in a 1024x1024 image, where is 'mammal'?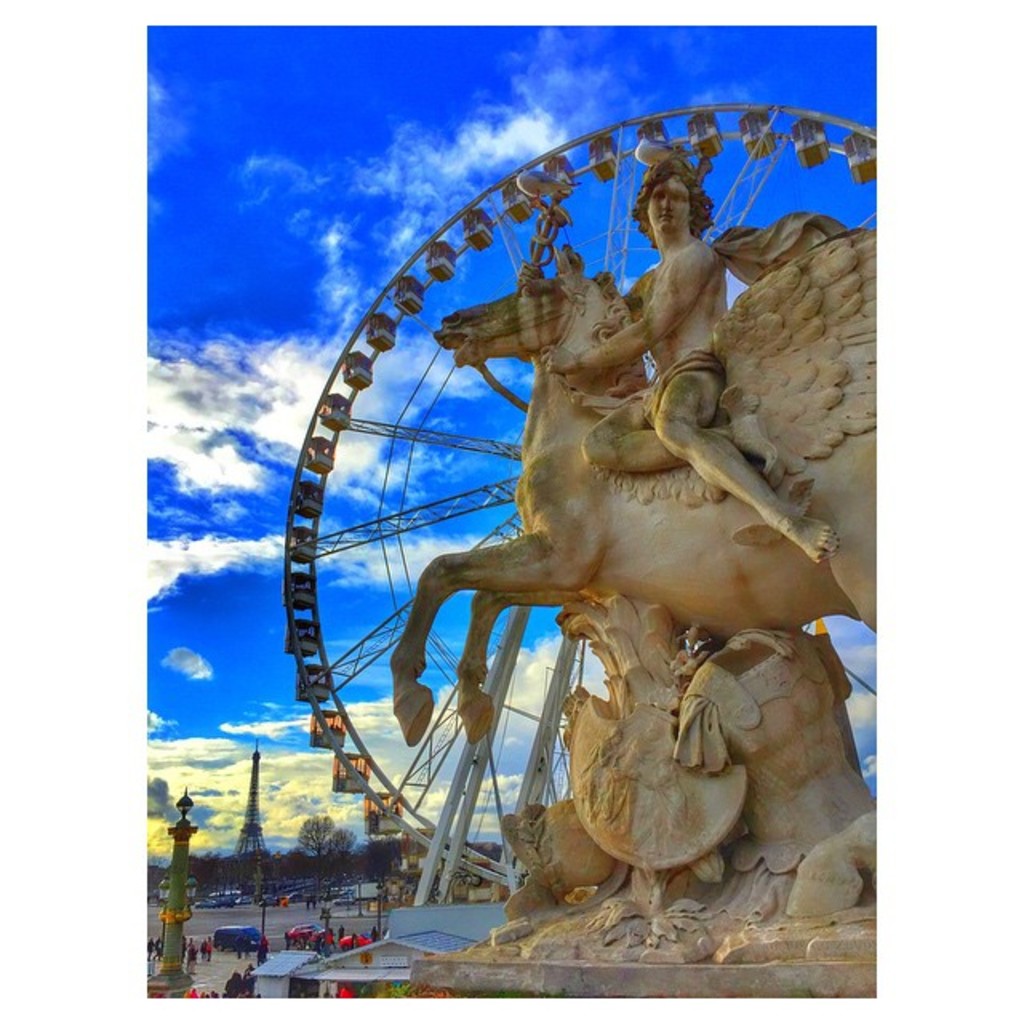
Rect(366, 930, 376, 944).
